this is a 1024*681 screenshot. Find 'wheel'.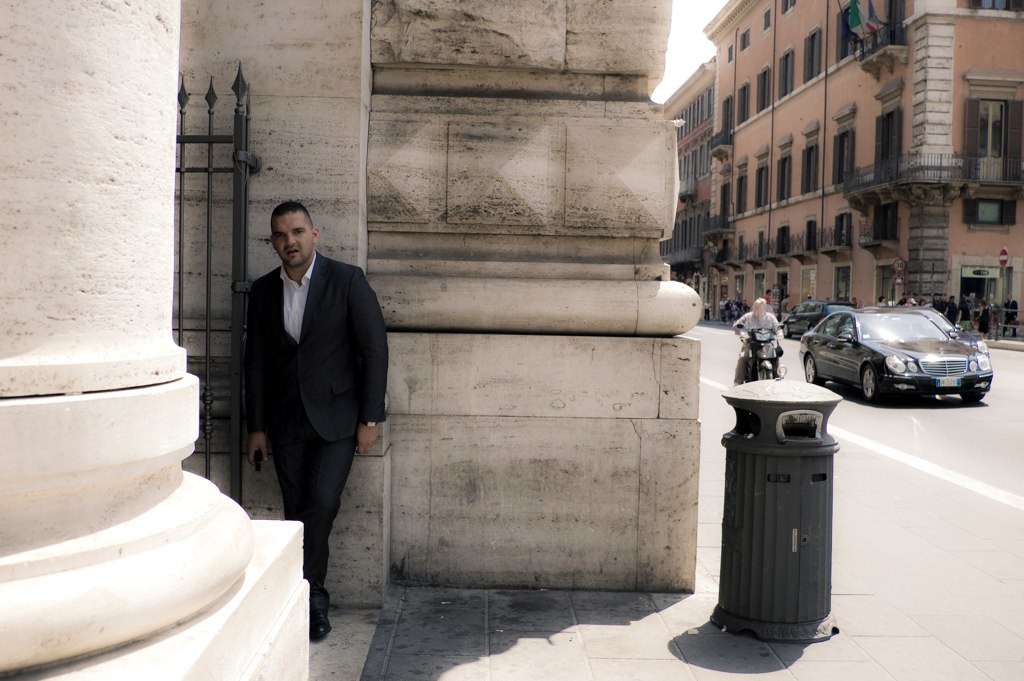
Bounding box: (958, 382, 982, 410).
